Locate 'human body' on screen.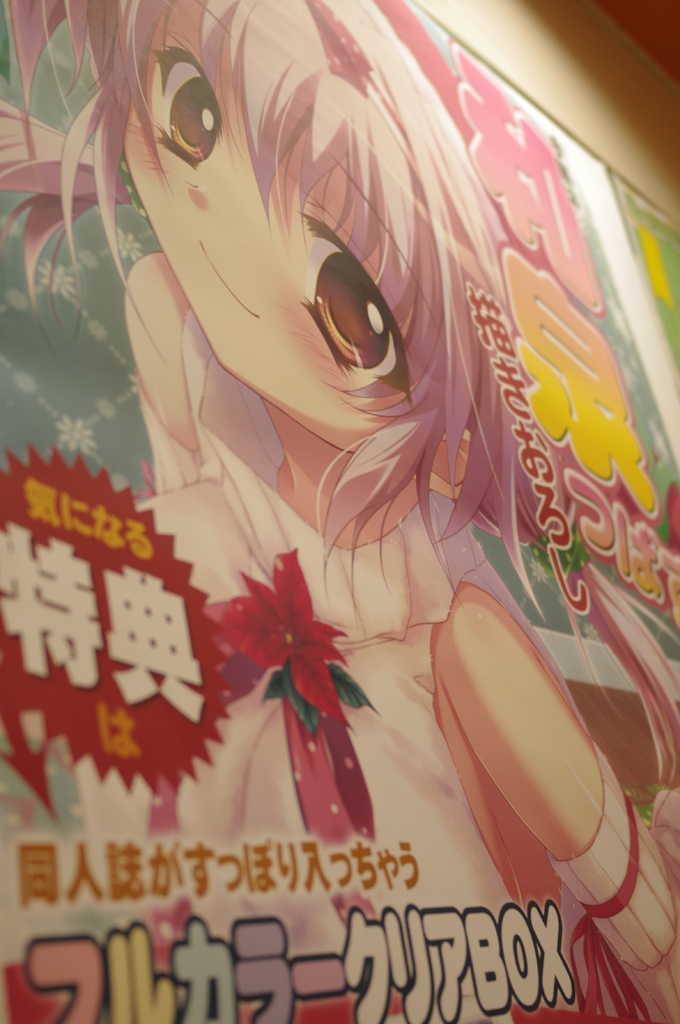
On screen at [0,0,672,1023].
